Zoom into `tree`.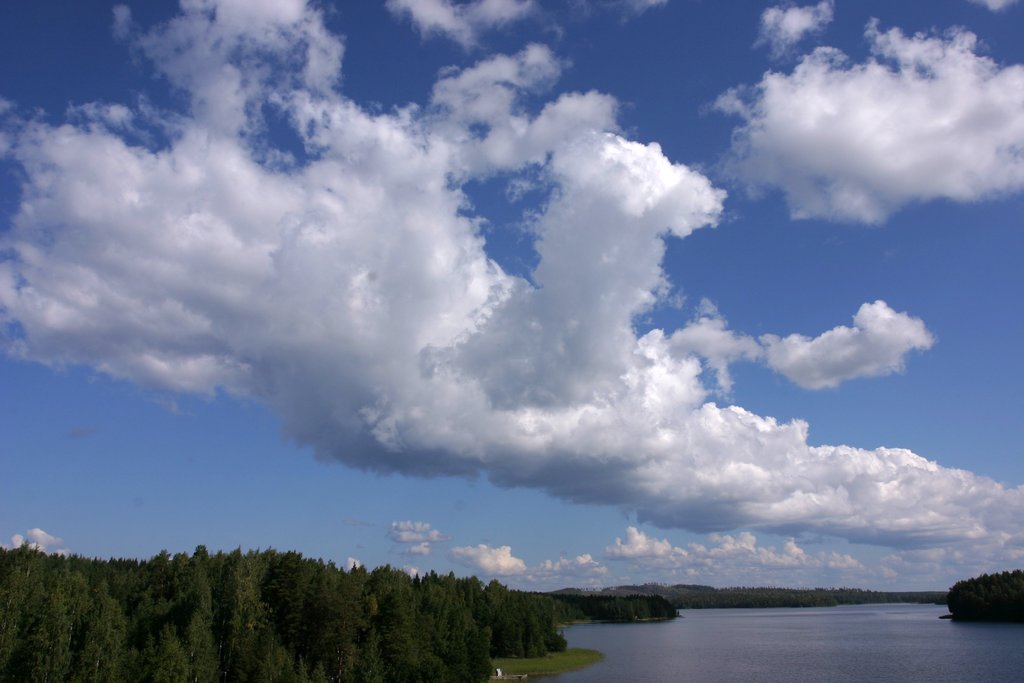
Zoom target: box=[417, 572, 447, 606].
